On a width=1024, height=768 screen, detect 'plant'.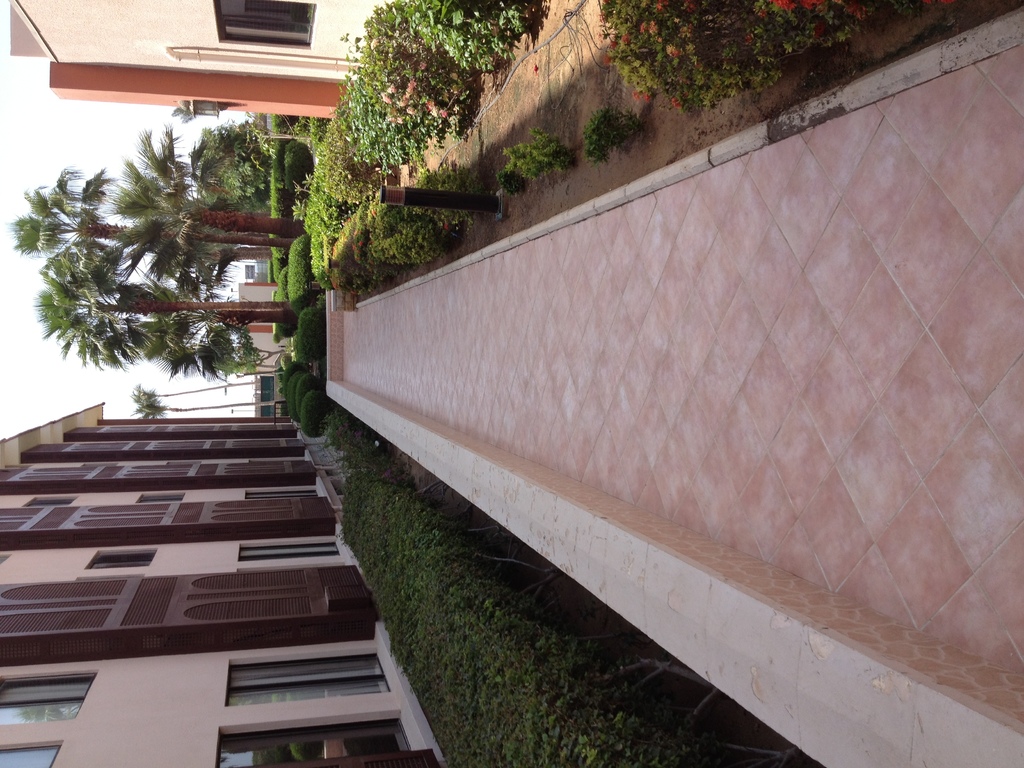
select_region(326, 196, 500, 294).
